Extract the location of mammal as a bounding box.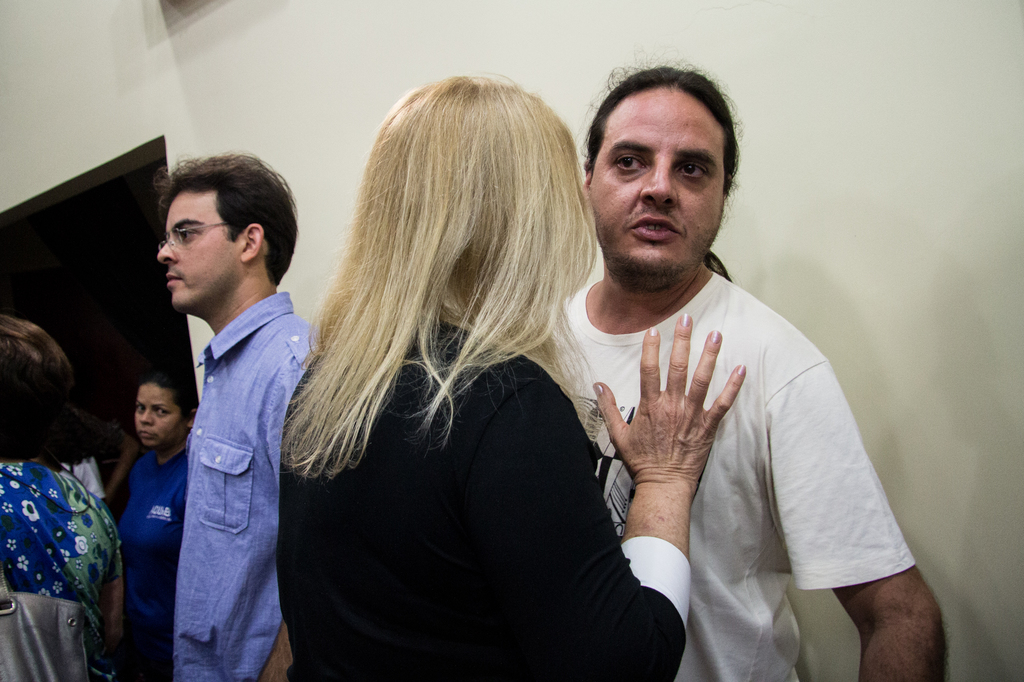
{"x1": 122, "y1": 358, "x2": 199, "y2": 681}.
